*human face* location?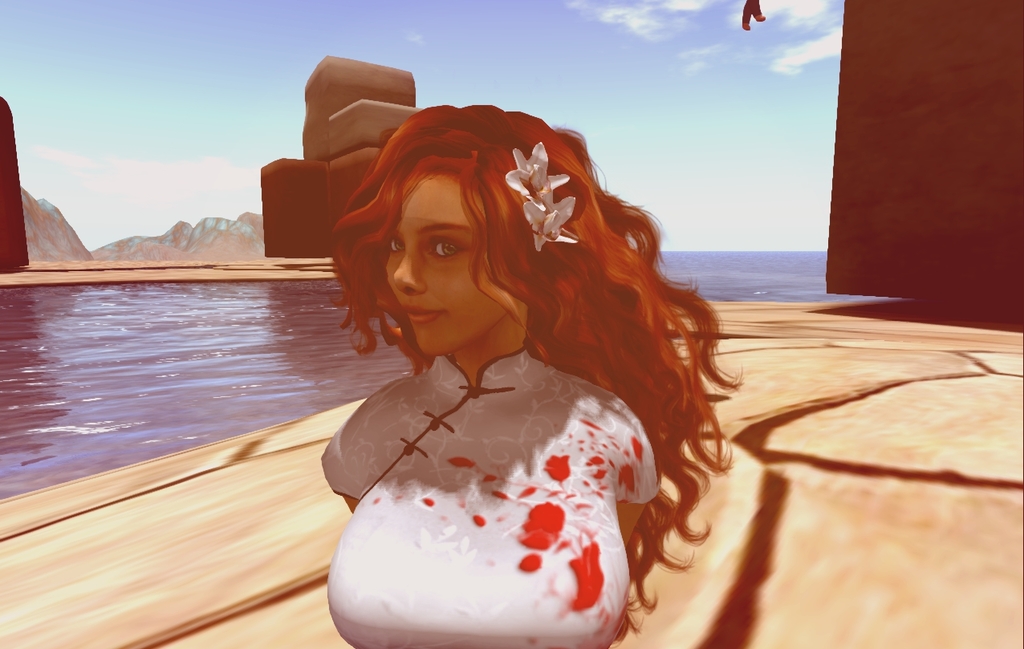
{"left": 379, "top": 171, "right": 514, "bottom": 359}
